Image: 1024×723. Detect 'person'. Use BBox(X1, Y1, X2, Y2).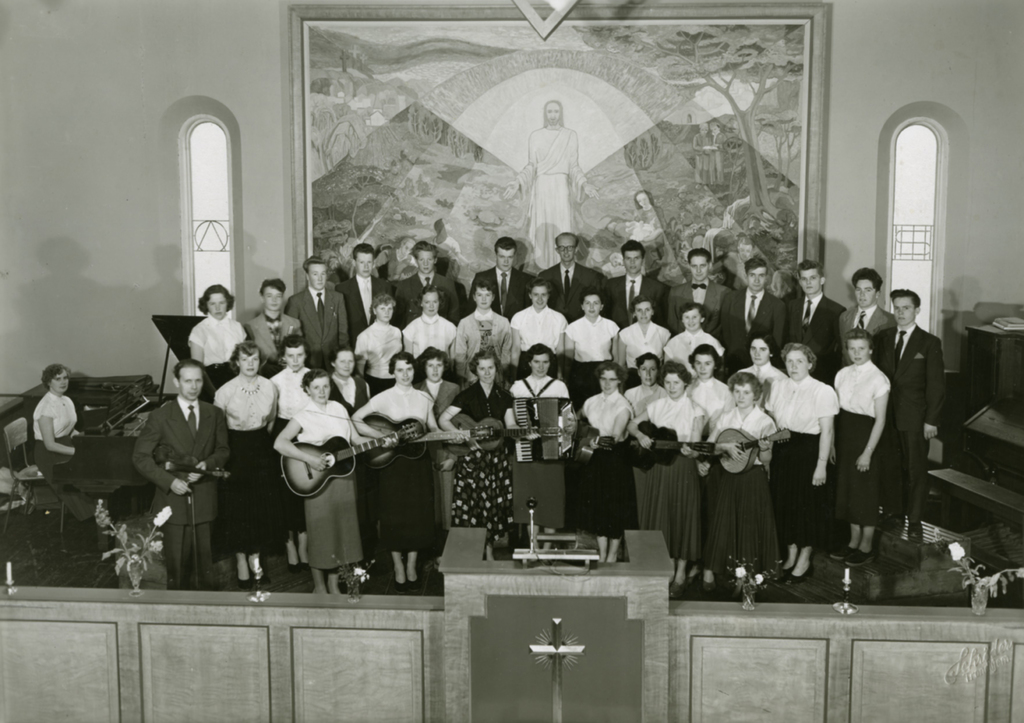
BBox(356, 367, 440, 576).
